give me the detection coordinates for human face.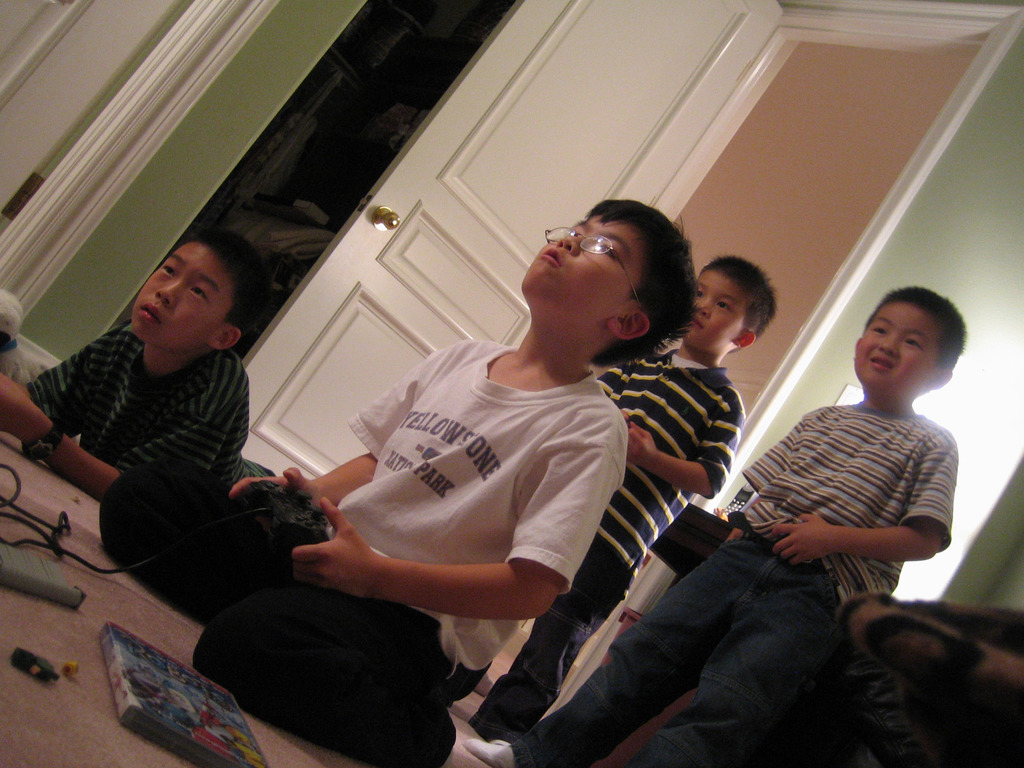
bbox(852, 297, 936, 393).
